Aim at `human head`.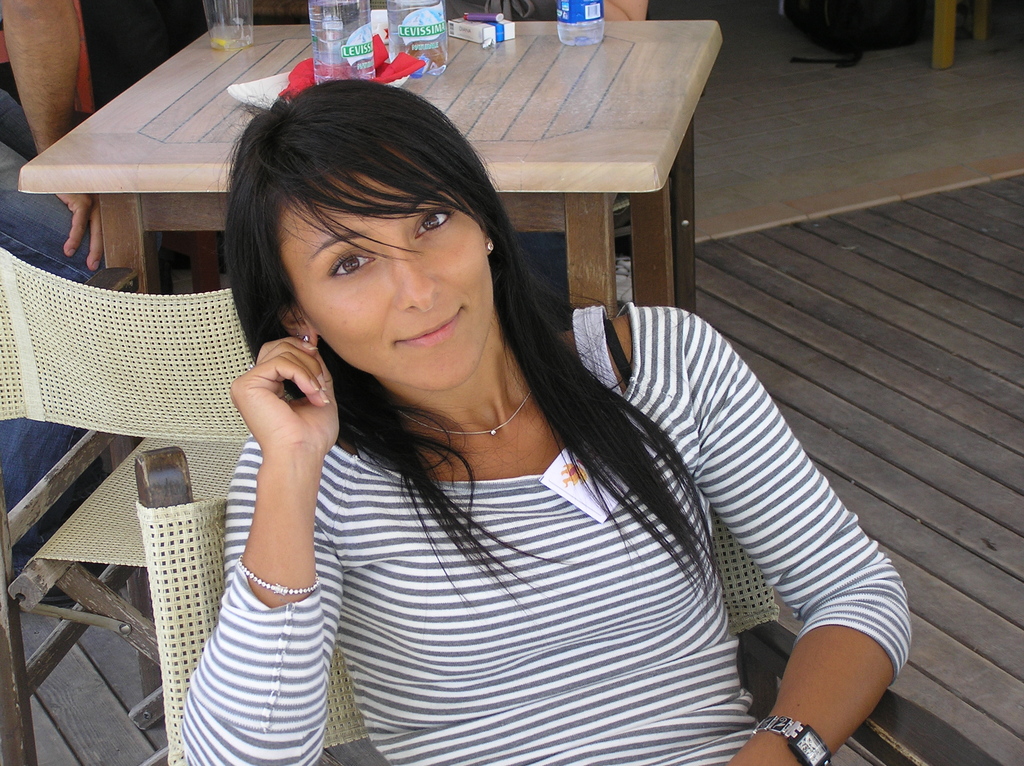
Aimed at crop(225, 84, 528, 381).
